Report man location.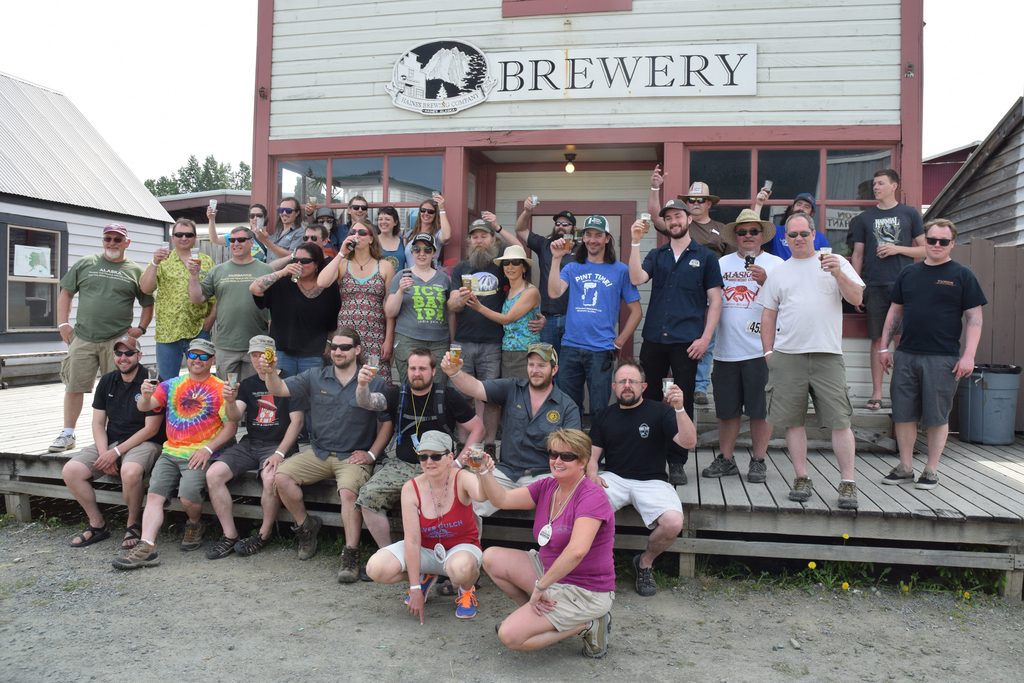
Report: (260, 324, 394, 582).
